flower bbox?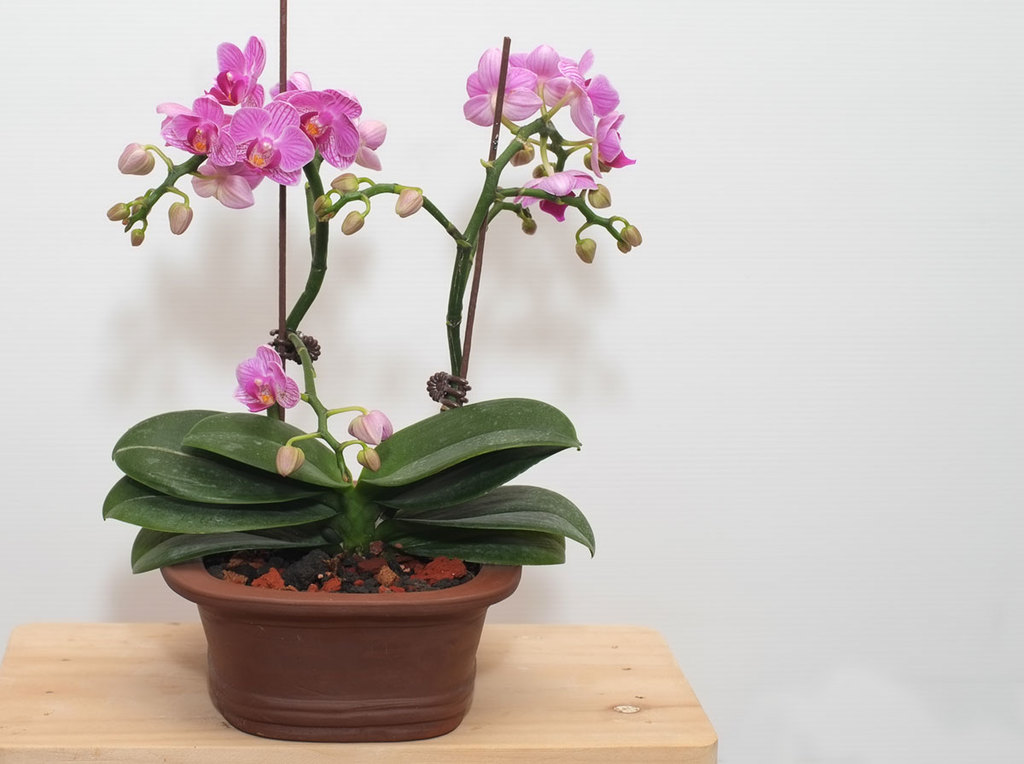
box(556, 46, 620, 134)
